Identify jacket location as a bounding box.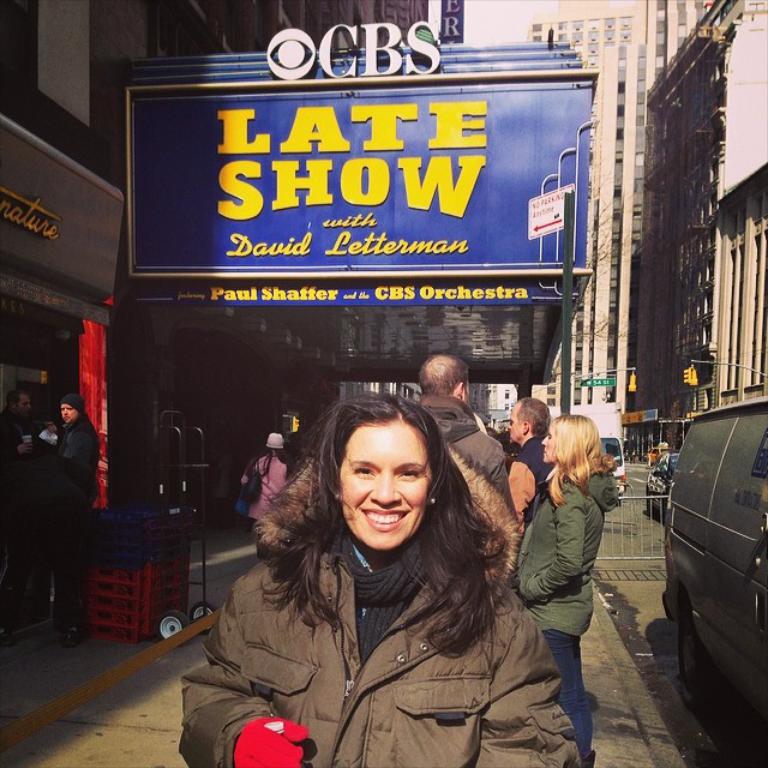
pyautogui.locateOnScreen(391, 390, 517, 527).
